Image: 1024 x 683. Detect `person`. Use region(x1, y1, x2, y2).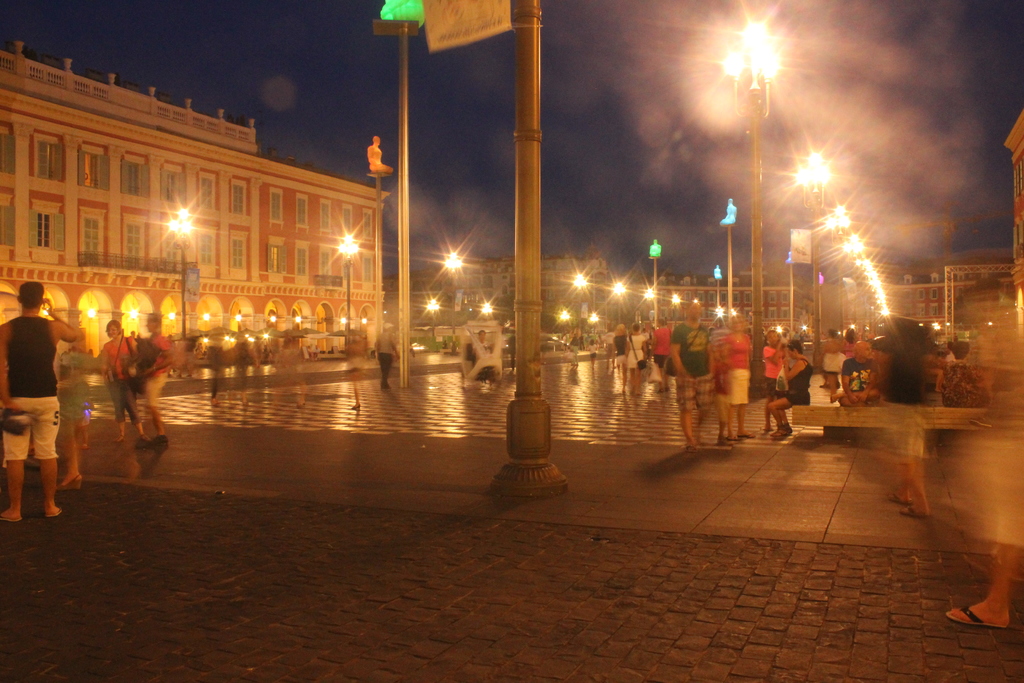
region(671, 304, 713, 450).
